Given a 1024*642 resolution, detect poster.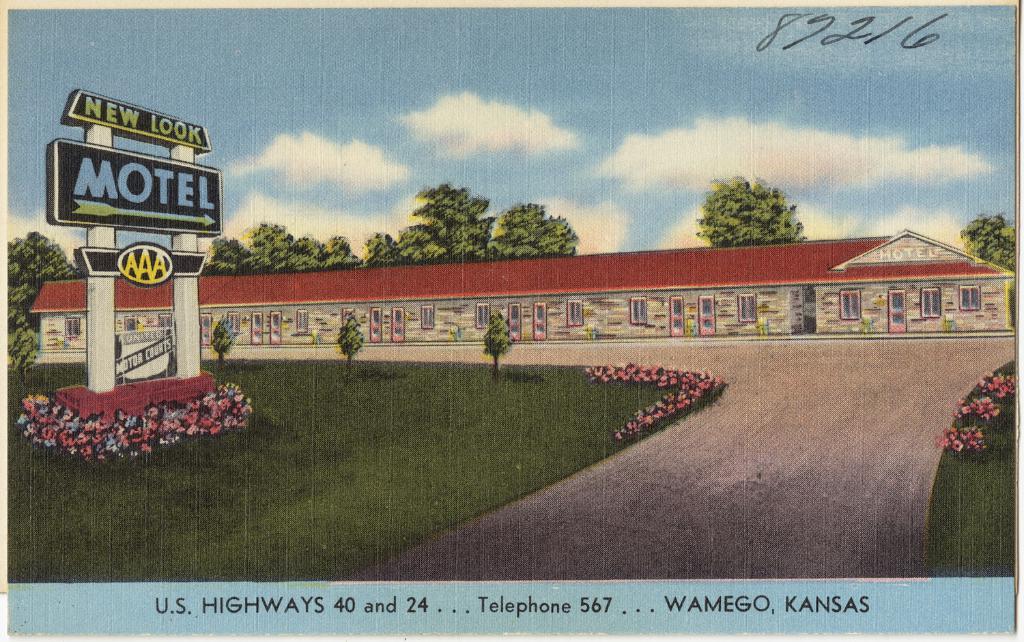
detection(1, 0, 1023, 641).
